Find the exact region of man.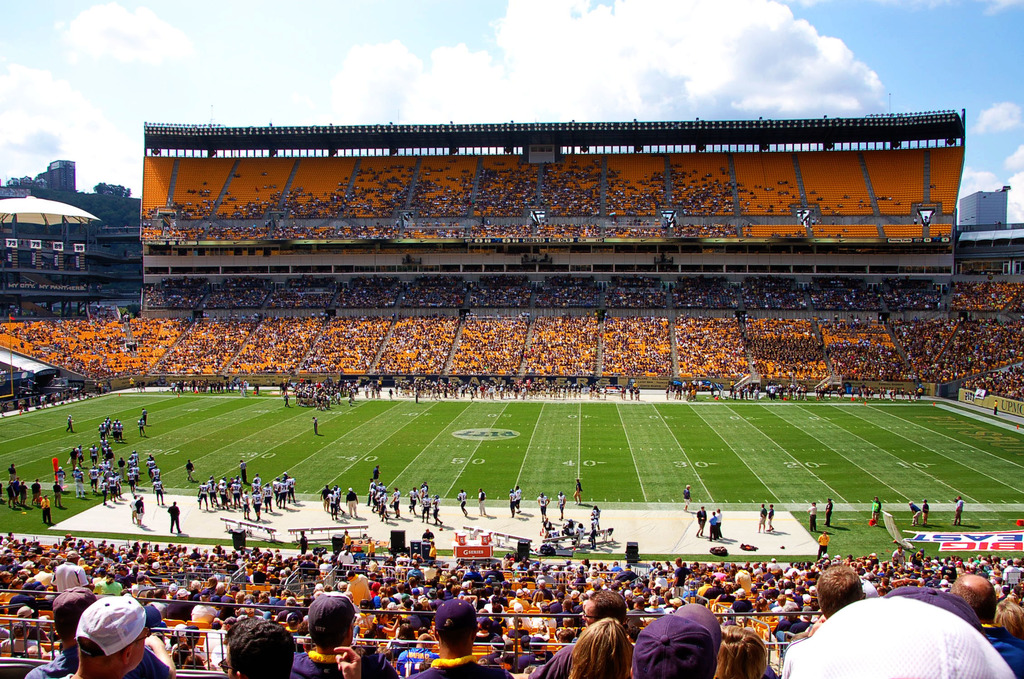
Exact region: detection(134, 498, 147, 523).
